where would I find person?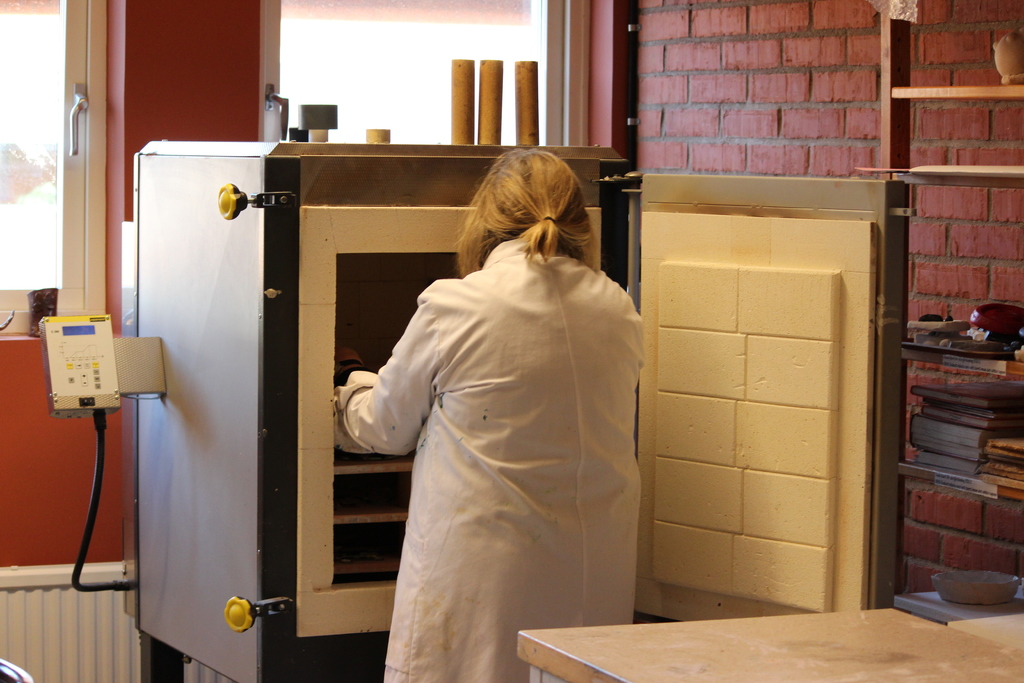
At (x1=319, y1=157, x2=671, y2=659).
